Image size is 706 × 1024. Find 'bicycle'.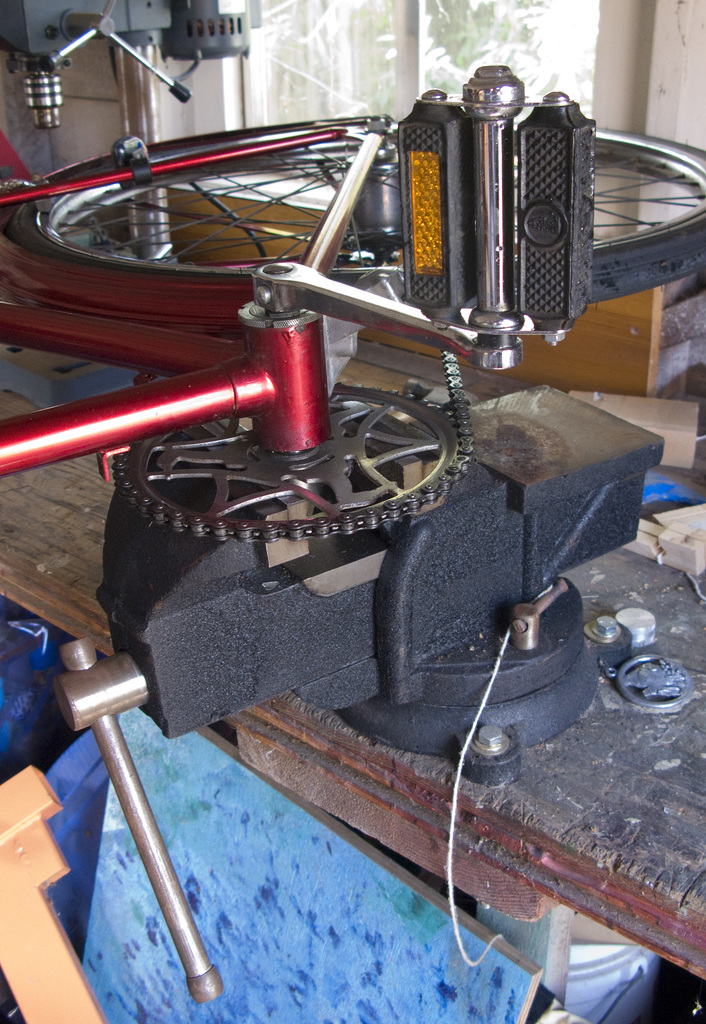
bbox=(0, 64, 705, 548).
